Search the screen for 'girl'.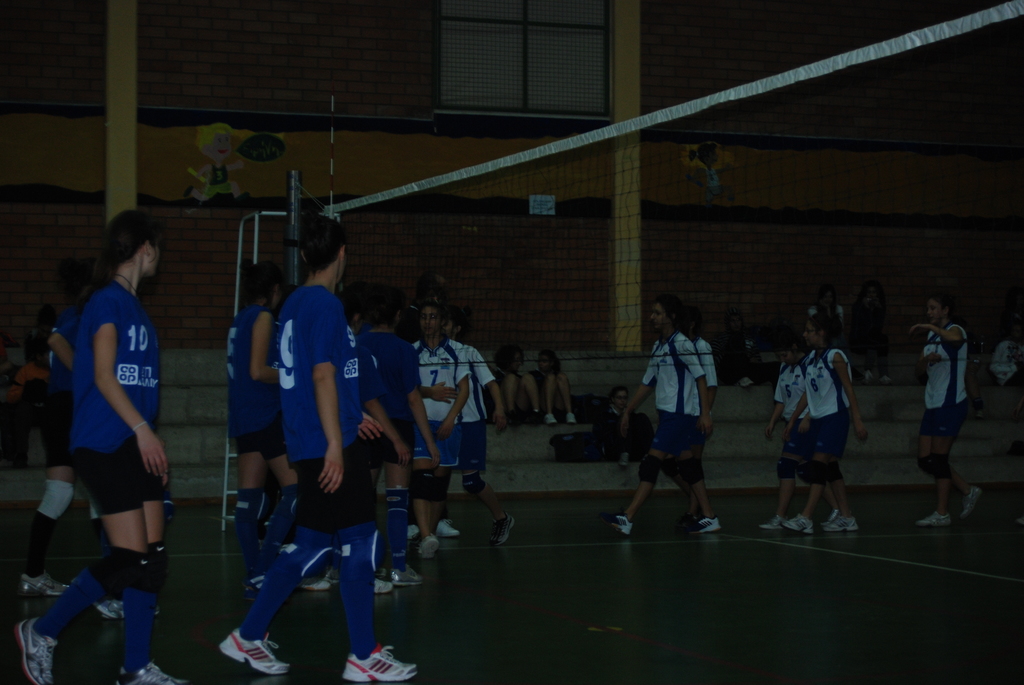
Found at [351,288,441,585].
